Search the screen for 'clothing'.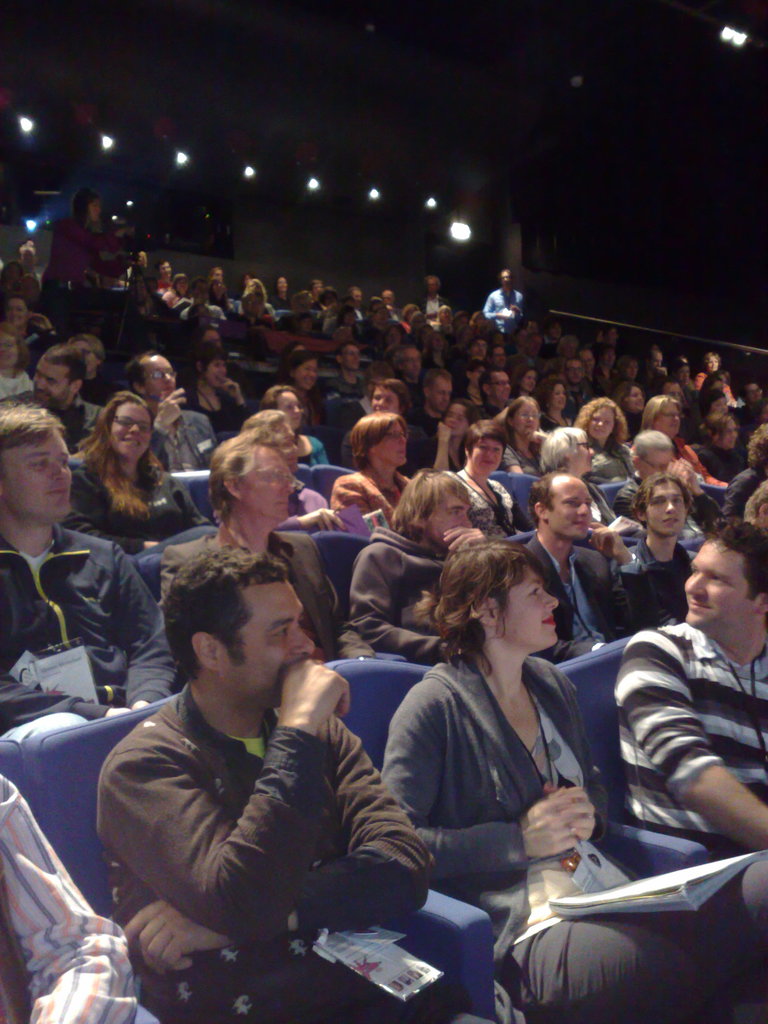
Found at x1=621, y1=538, x2=685, y2=631.
